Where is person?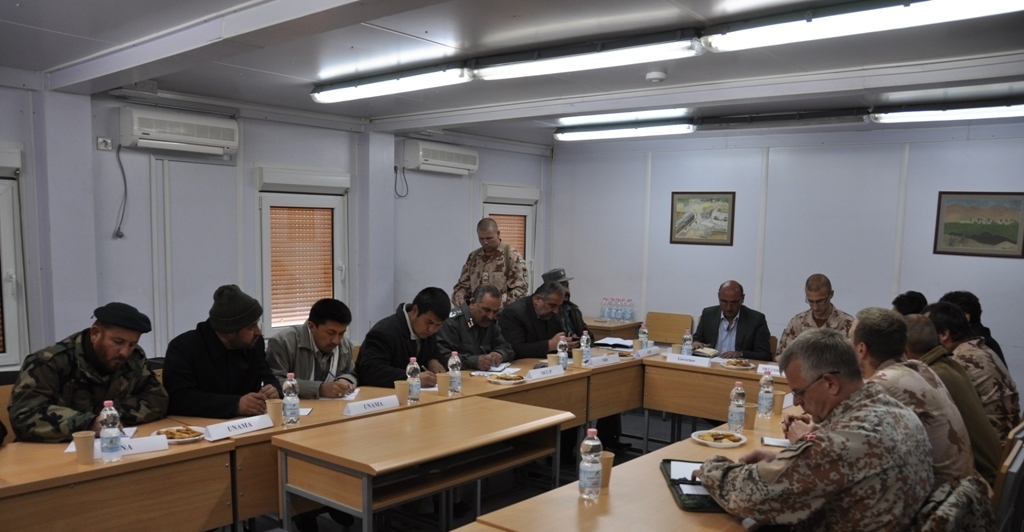
{"left": 941, "top": 279, "right": 1013, "bottom": 368}.
